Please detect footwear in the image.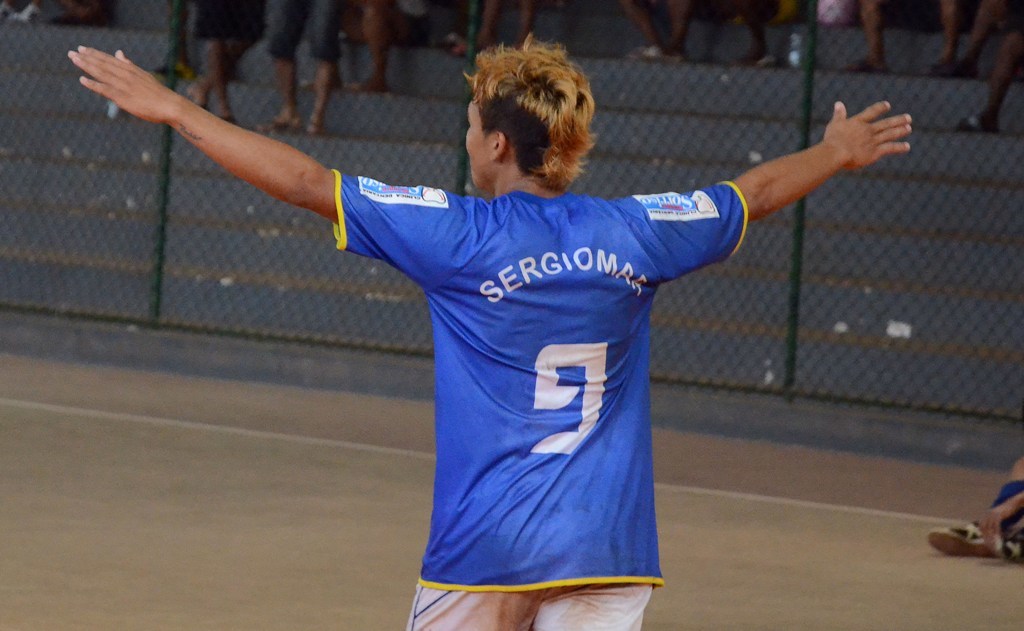
1004,532,1023,560.
